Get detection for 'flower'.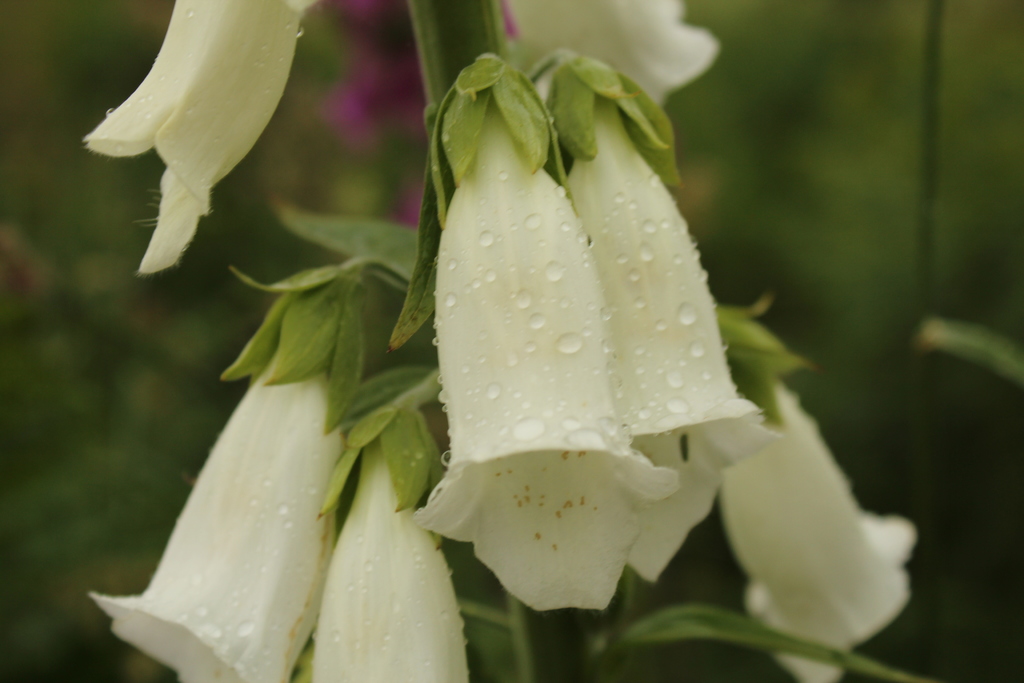
Detection: (left=84, top=0, right=321, bottom=281).
